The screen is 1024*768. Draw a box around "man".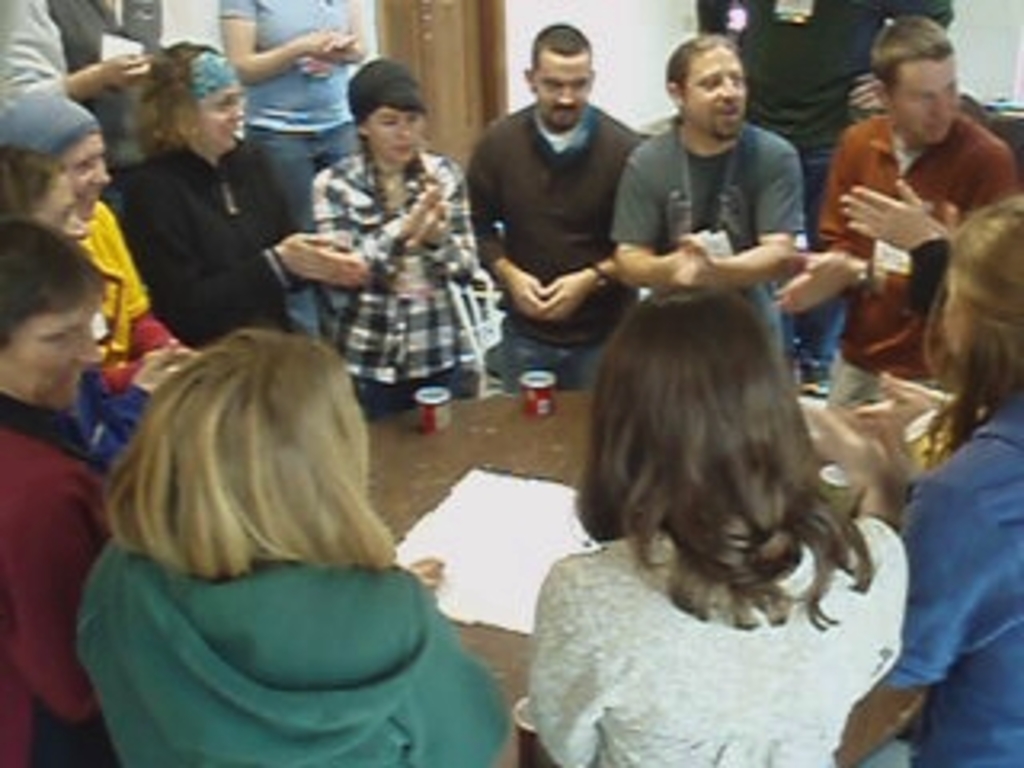
bbox=(464, 22, 653, 394).
